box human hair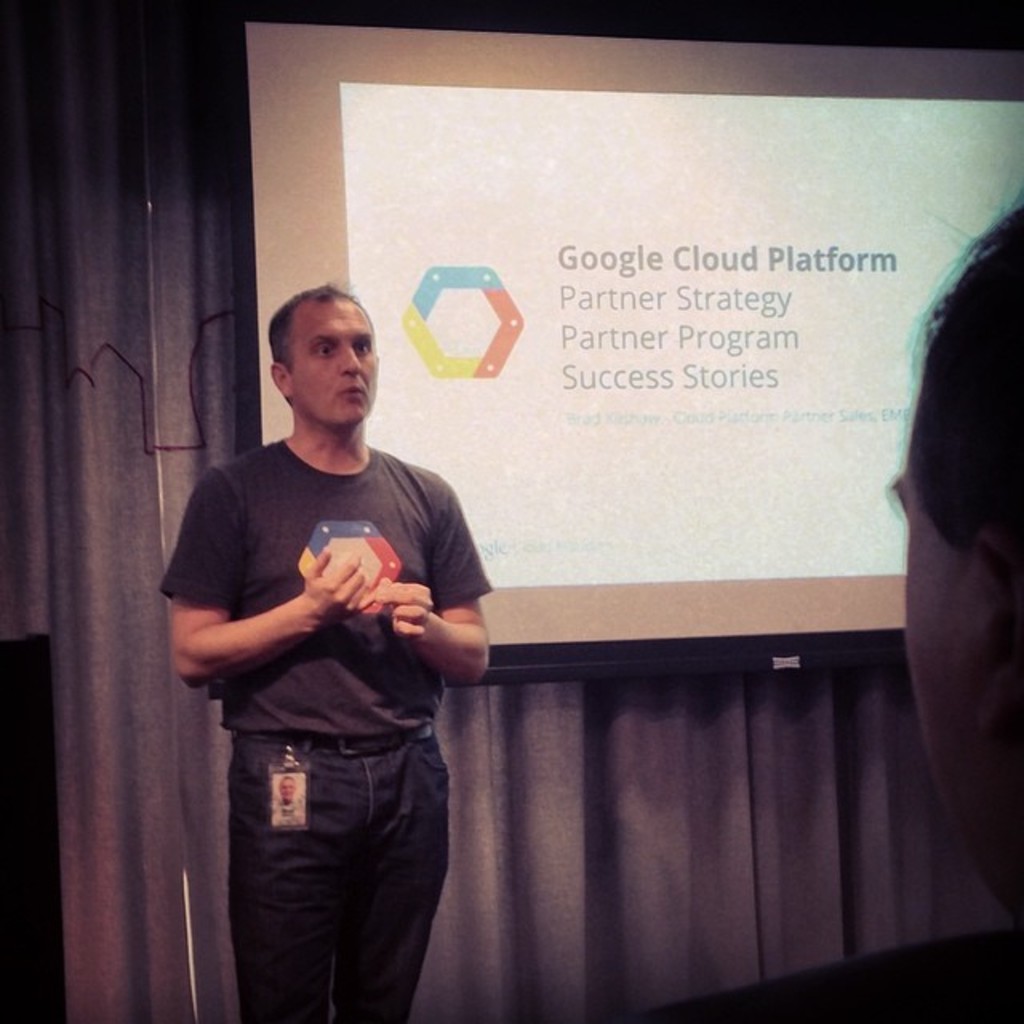
x1=274 y1=286 x2=366 y2=363
